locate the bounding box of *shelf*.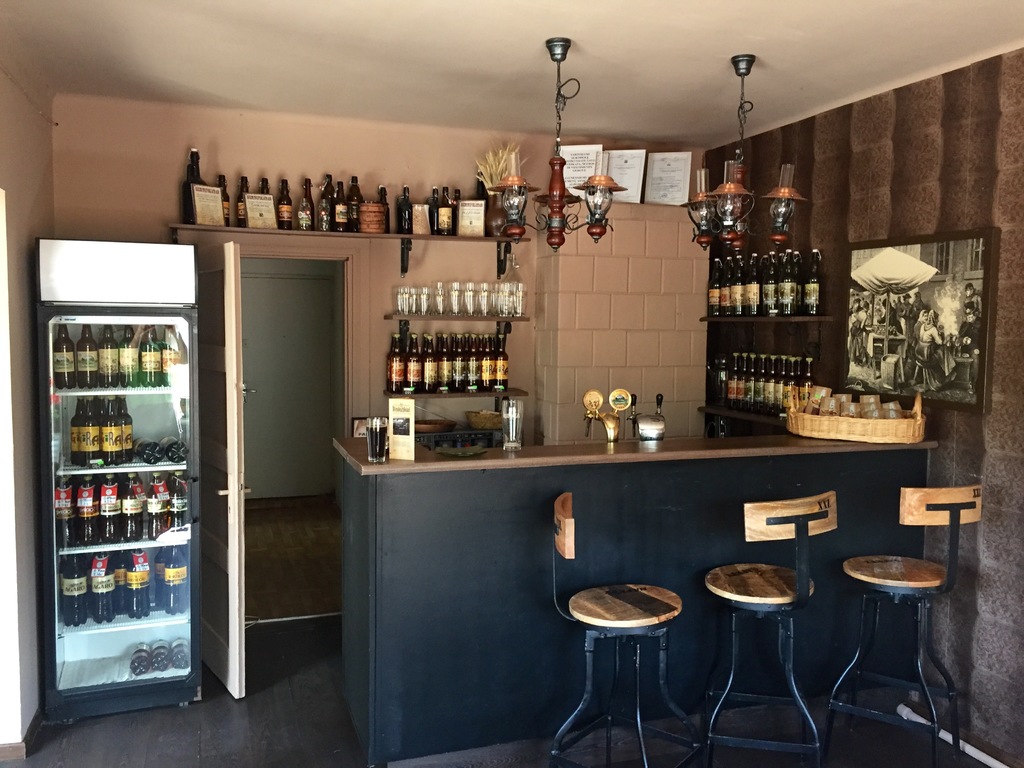
Bounding box: Rect(47, 403, 188, 482).
